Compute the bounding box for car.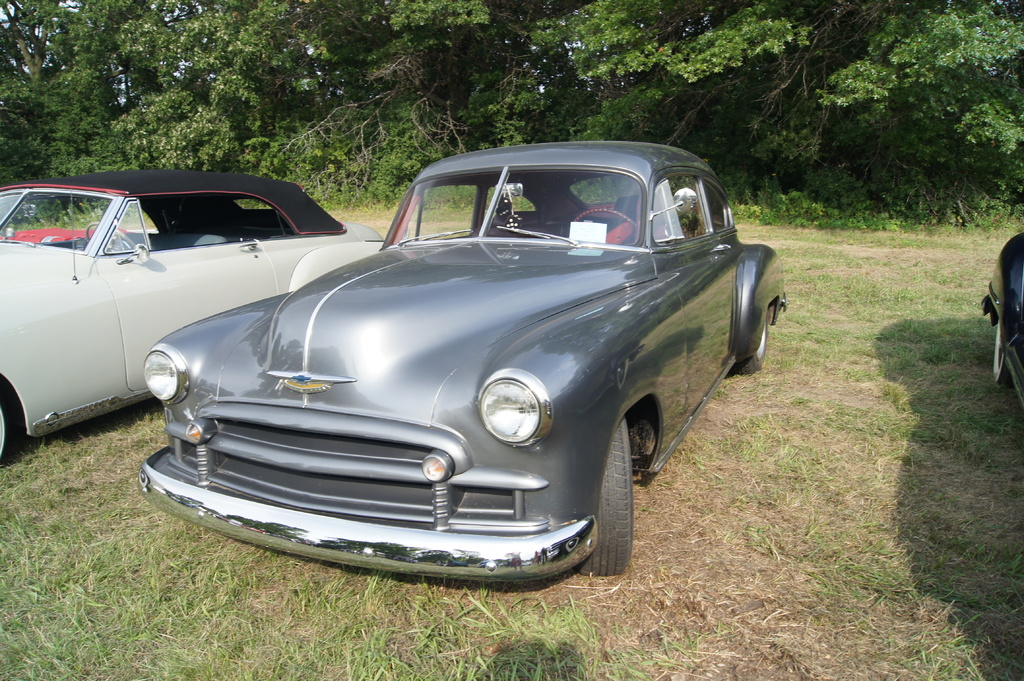
(left=982, top=235, right=1023, bottom=419).
